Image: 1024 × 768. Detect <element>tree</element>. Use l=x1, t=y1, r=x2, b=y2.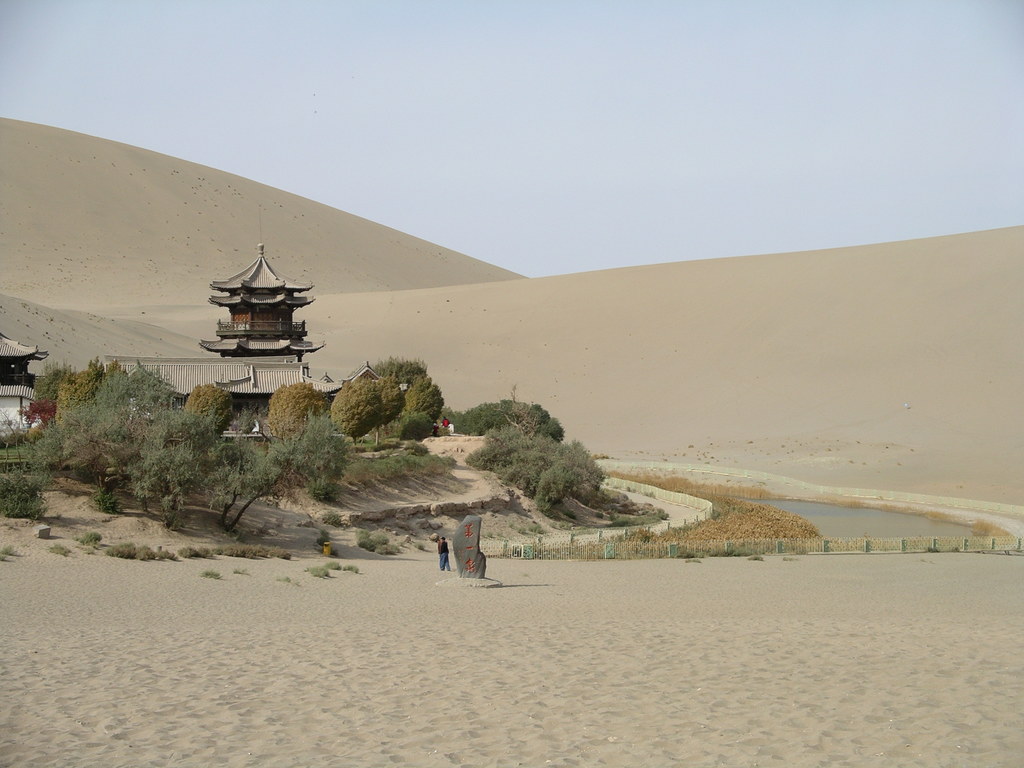
l=134, t=412, r=239, b=538.
